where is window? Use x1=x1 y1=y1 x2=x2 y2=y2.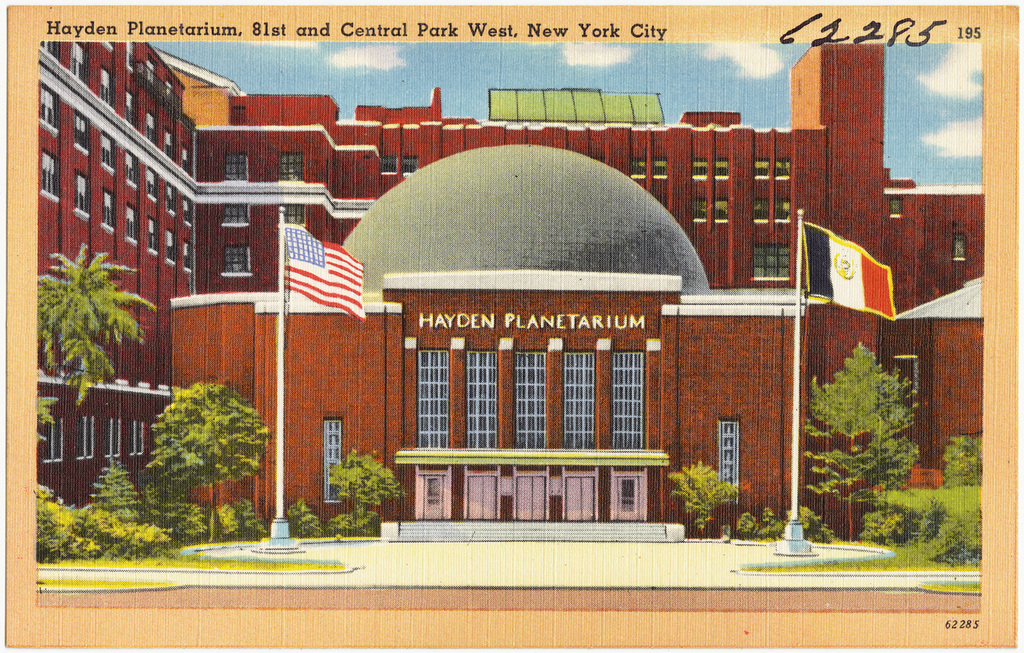
x1=165 y1=82 x2=178 y2=108.
